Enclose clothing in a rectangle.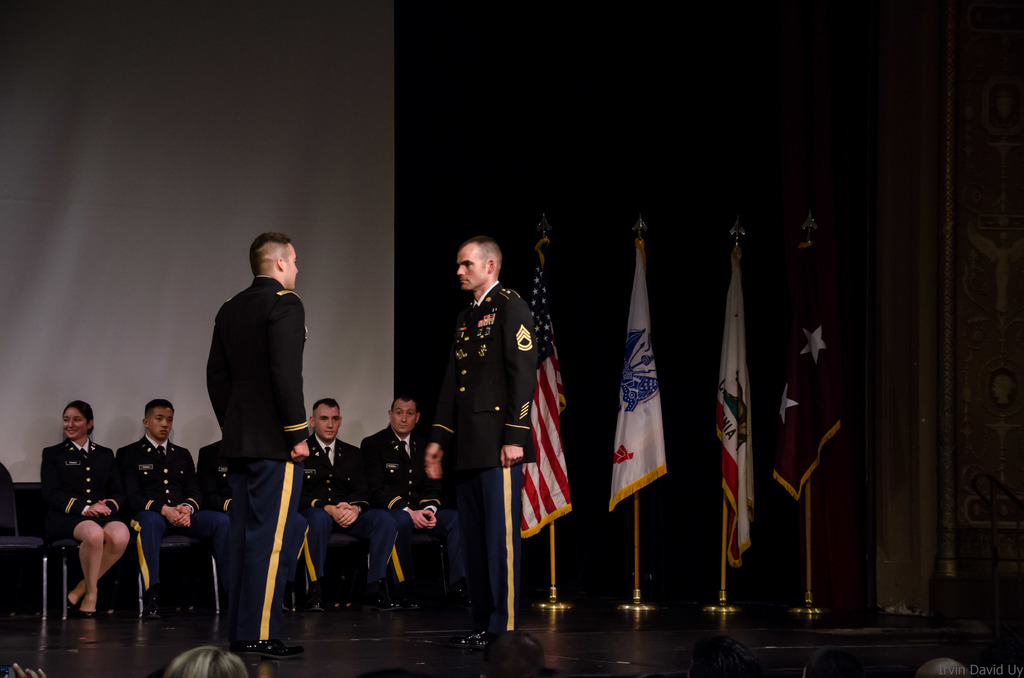
BBox(515, 238, 574, 533).
